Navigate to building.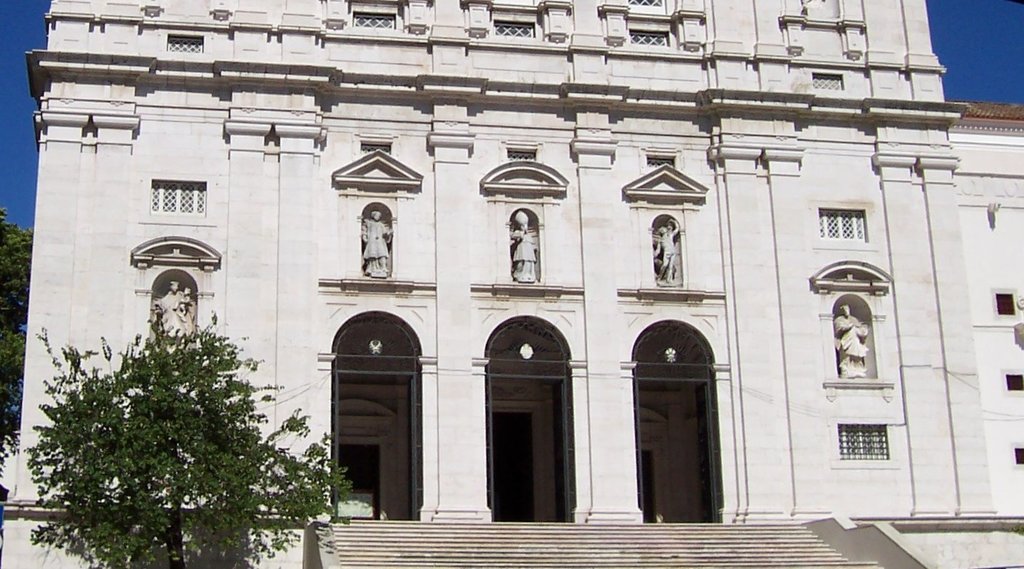
Navigation target: bbox=[948, 103, 1023, 521].
